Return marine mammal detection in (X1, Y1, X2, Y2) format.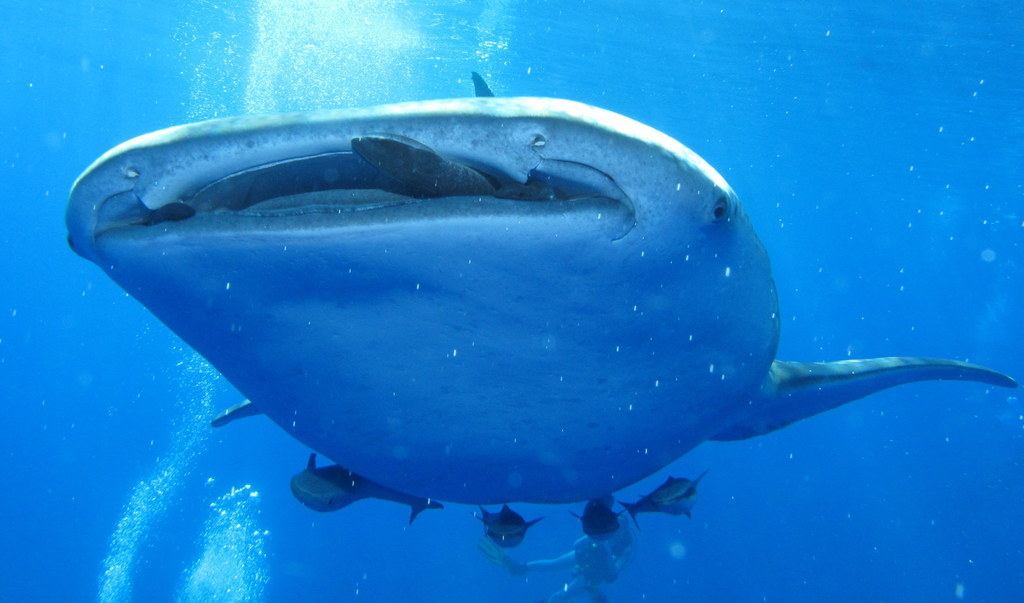
(281, 450, 447, 530).
